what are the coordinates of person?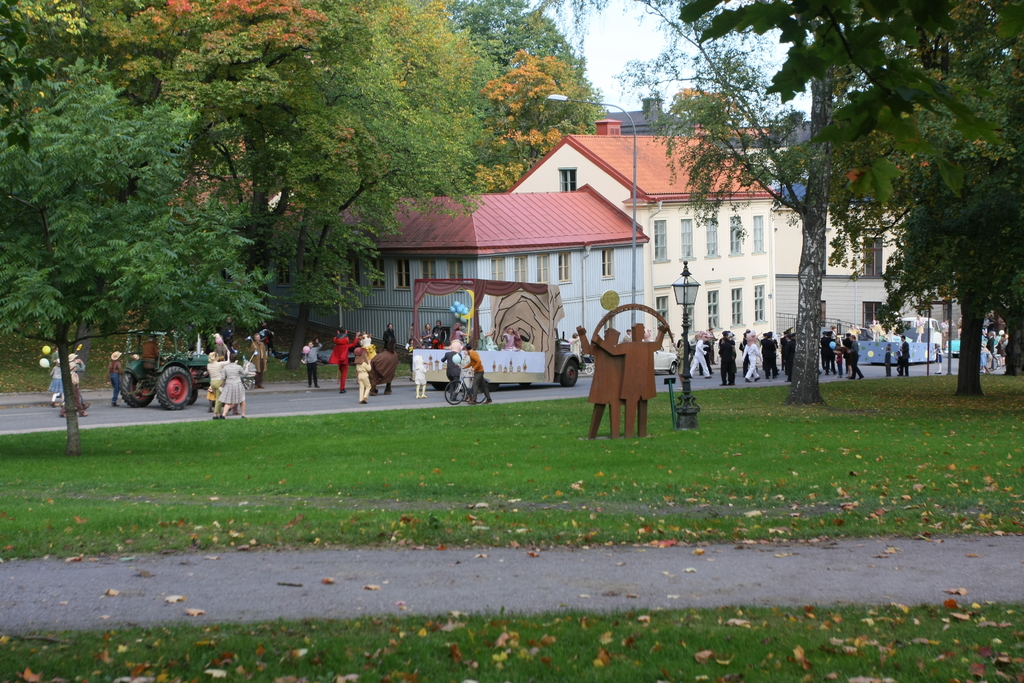
440:339:466:399.
